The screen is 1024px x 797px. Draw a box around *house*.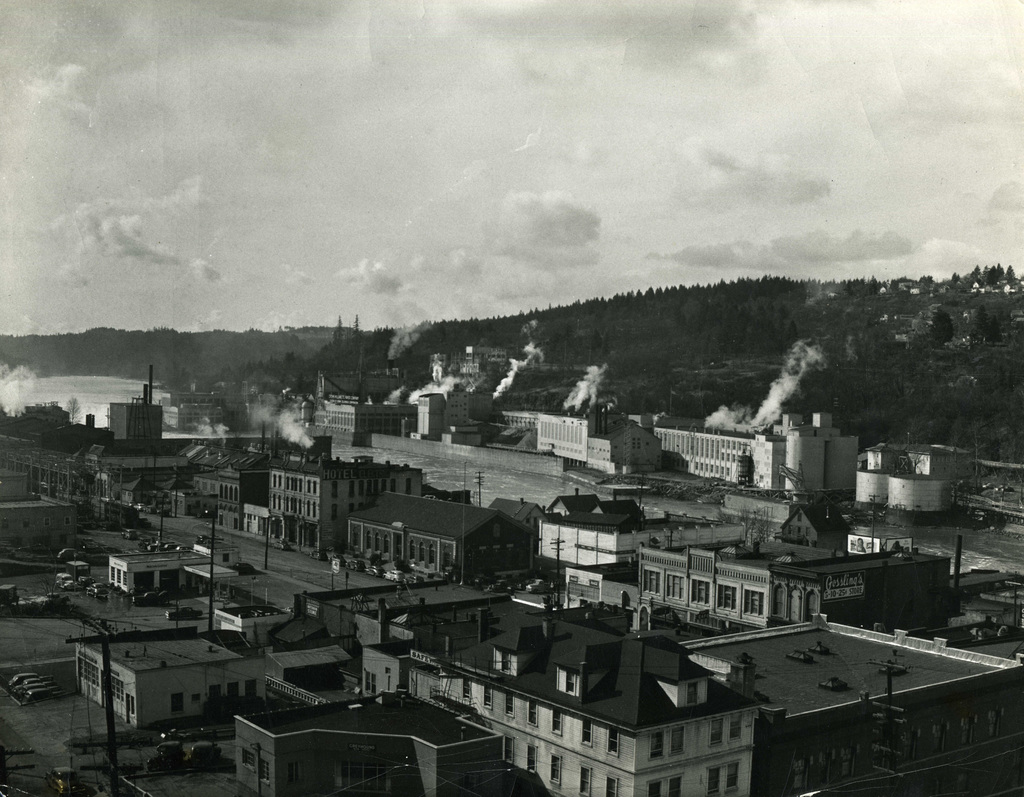
<box>55,616,271,732</box>.
